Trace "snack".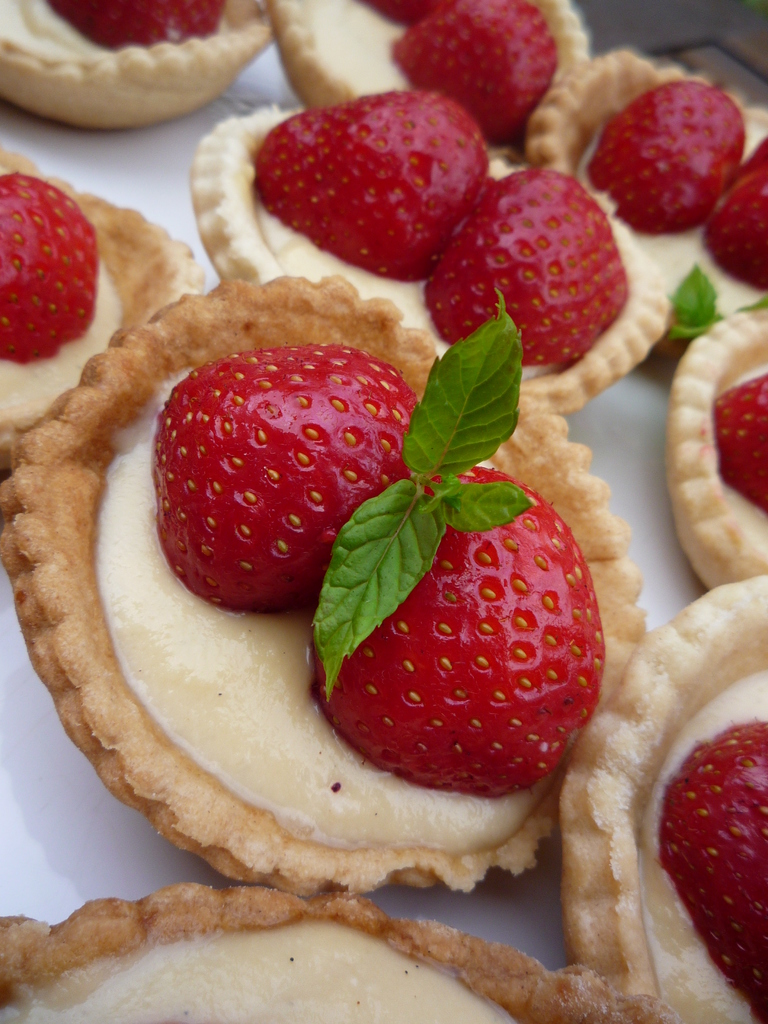
Traced to 0, 154, 217, 481.
